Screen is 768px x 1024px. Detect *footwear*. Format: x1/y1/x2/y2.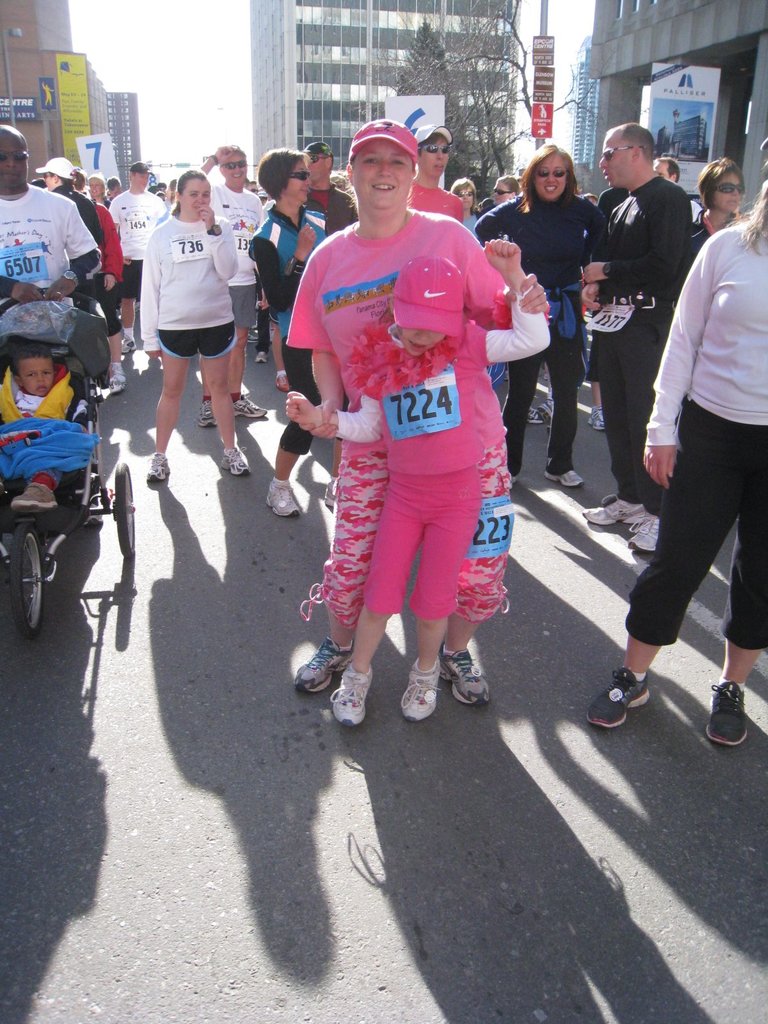
502/369/509/381.
